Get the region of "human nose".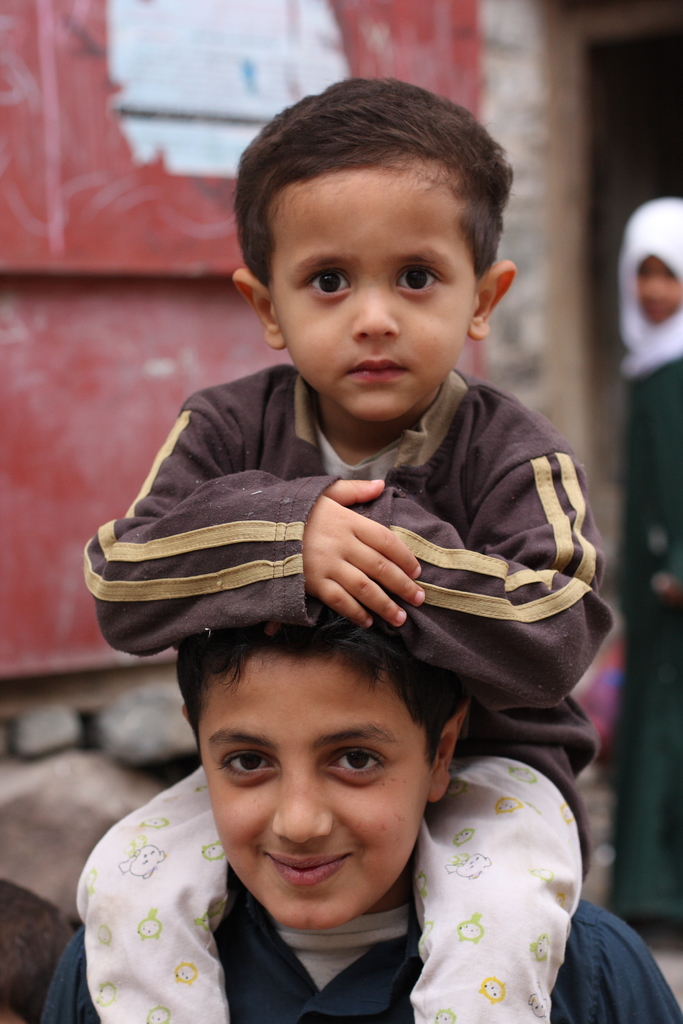
box(353, 275, 400, 340).
